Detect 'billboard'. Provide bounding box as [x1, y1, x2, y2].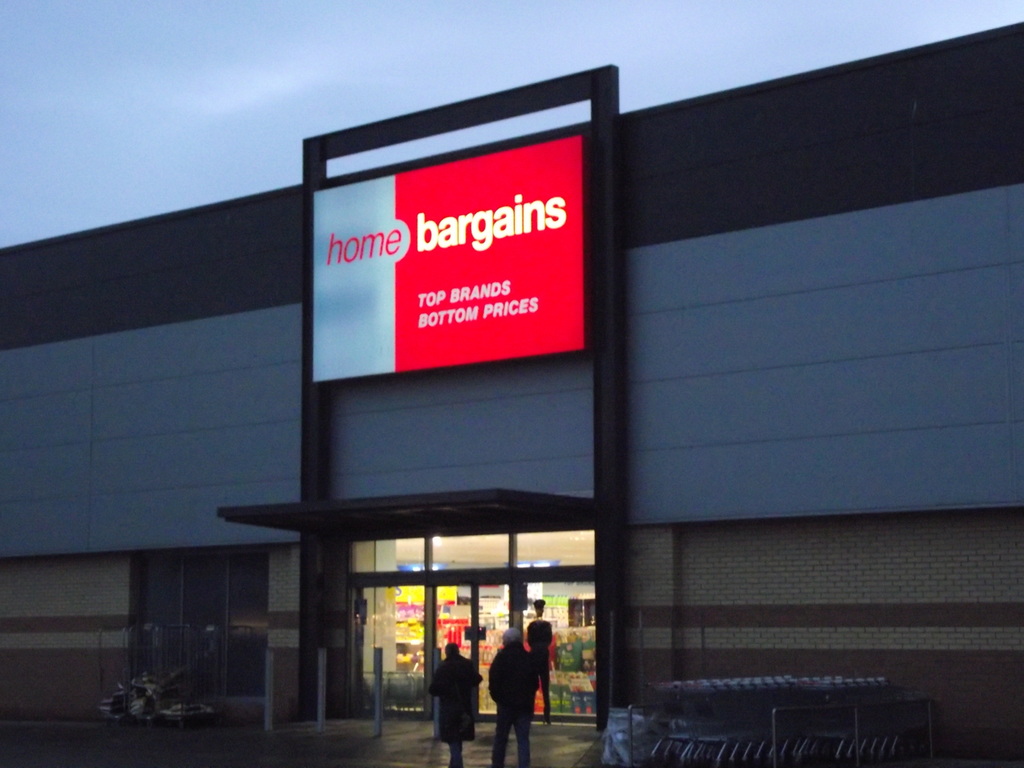
[308, 125, 614, 406].
